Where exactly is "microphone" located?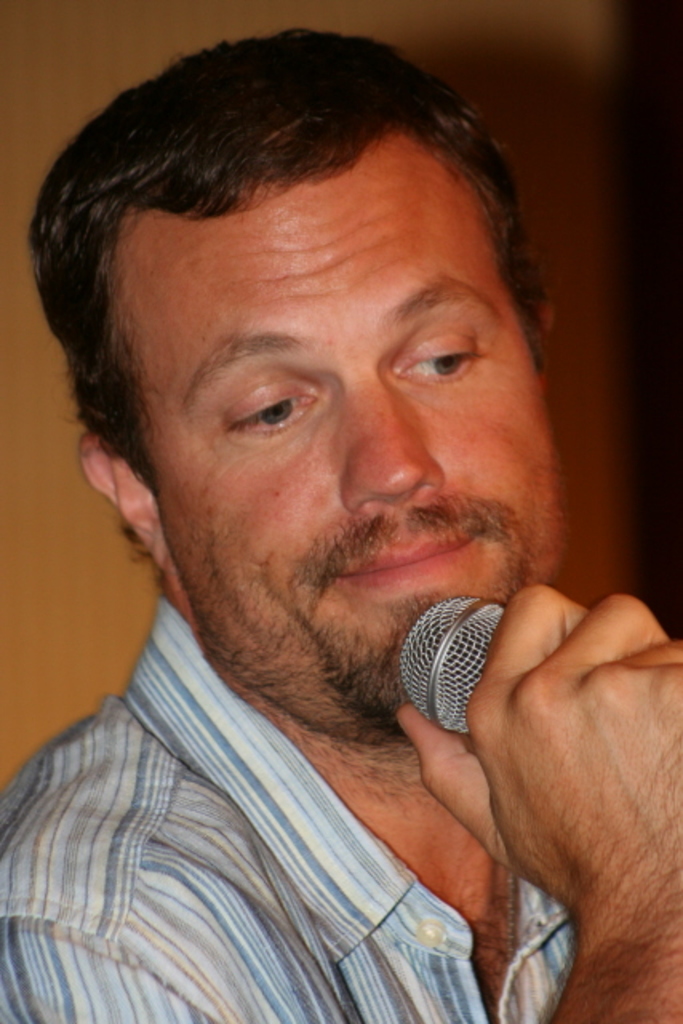
Its bounding box is <box>398,603,505,731</box>.
